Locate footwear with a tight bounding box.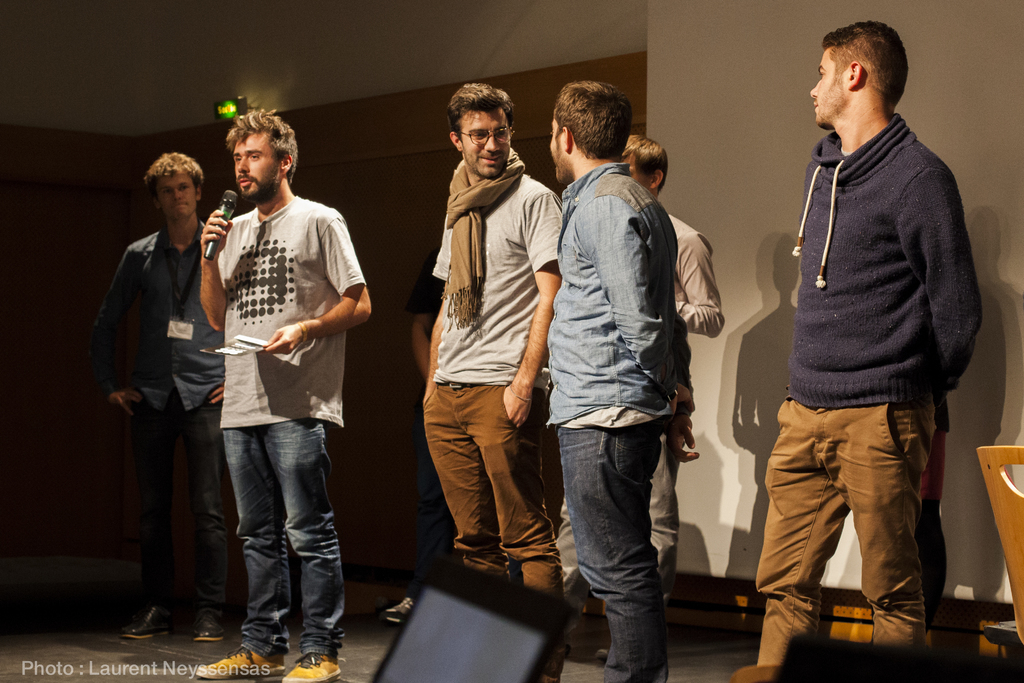
{"x1": 187, "y1": 641, "x2": 287, "y2": 676}.
